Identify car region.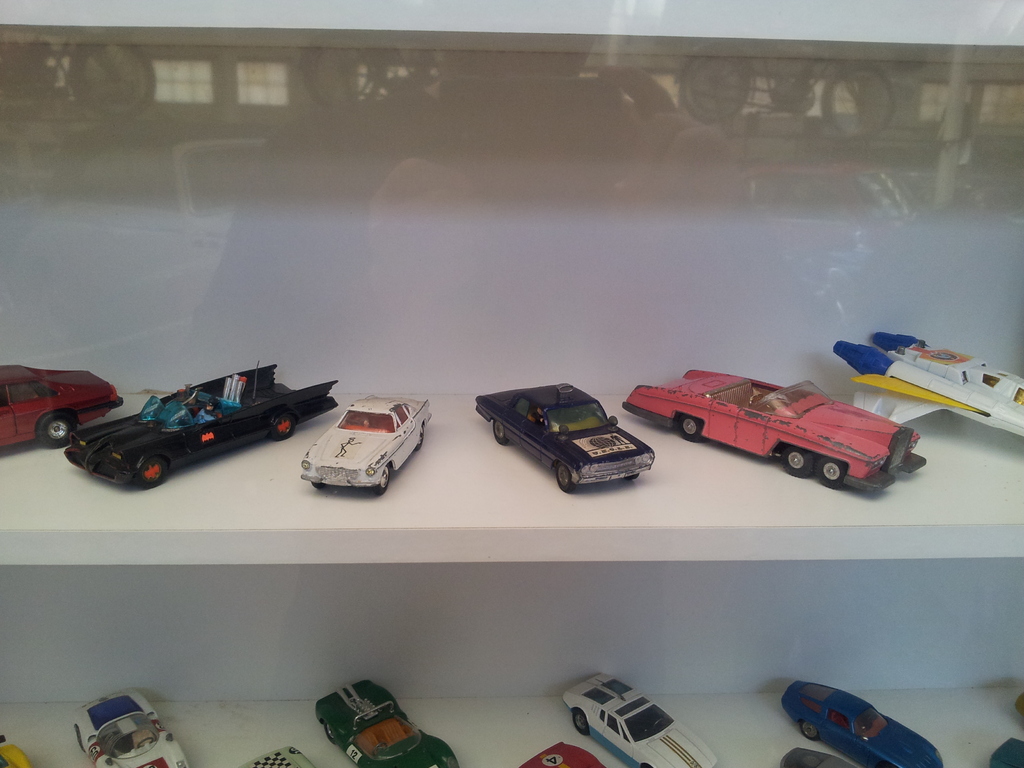
Region: region(314, 675, 461, 767).
